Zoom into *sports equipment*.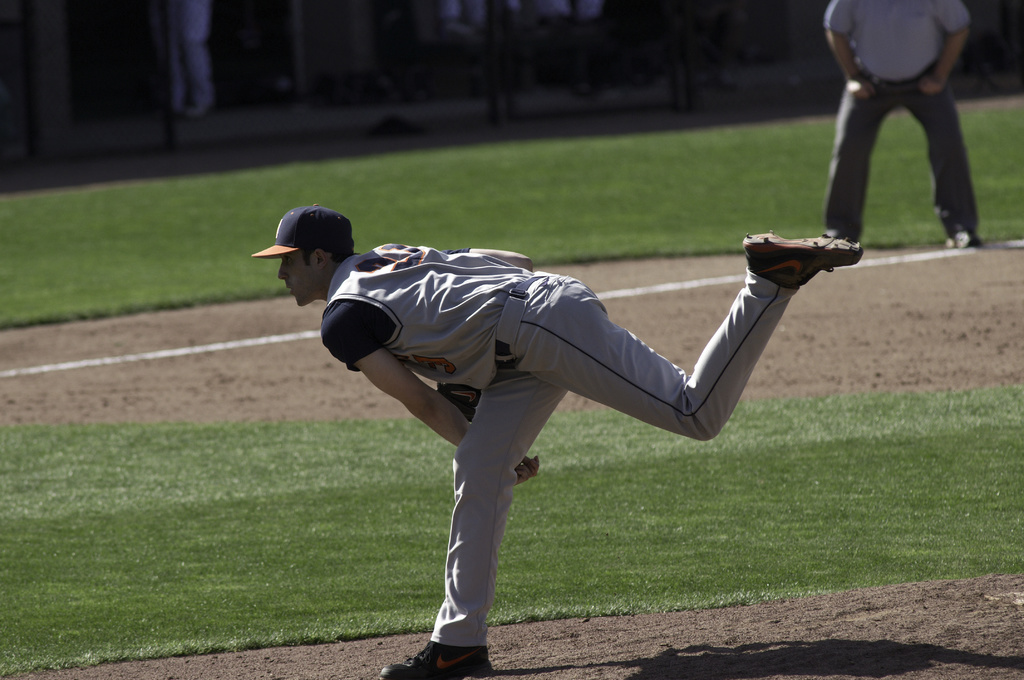
Zoom target: x1=437, y1=385, x2=479, y2=424.
